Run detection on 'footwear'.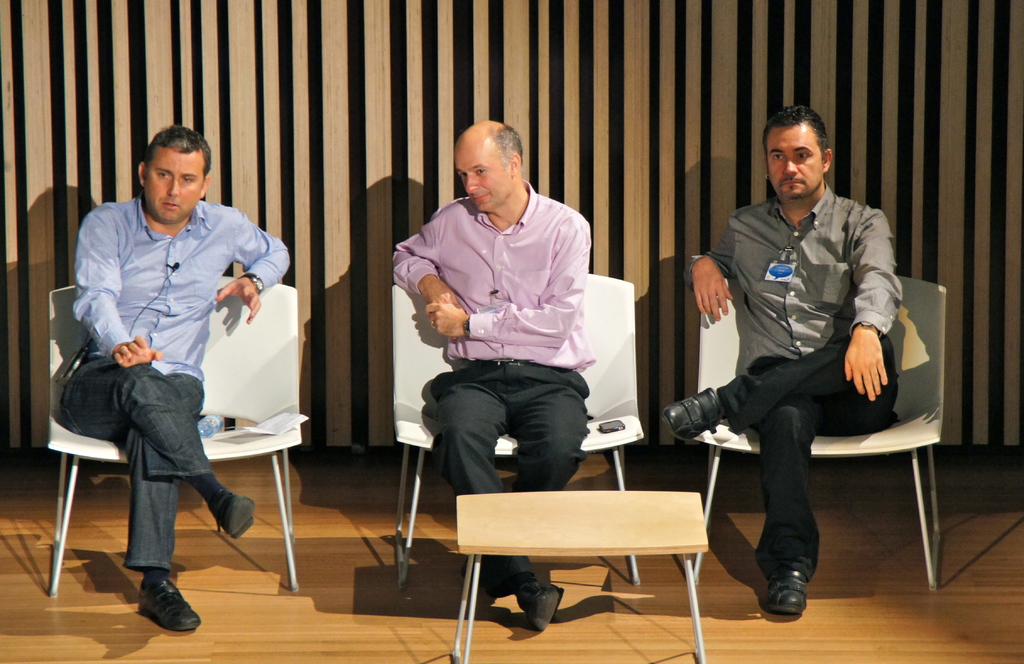
Result: crop(120, 576, 182, 640).
